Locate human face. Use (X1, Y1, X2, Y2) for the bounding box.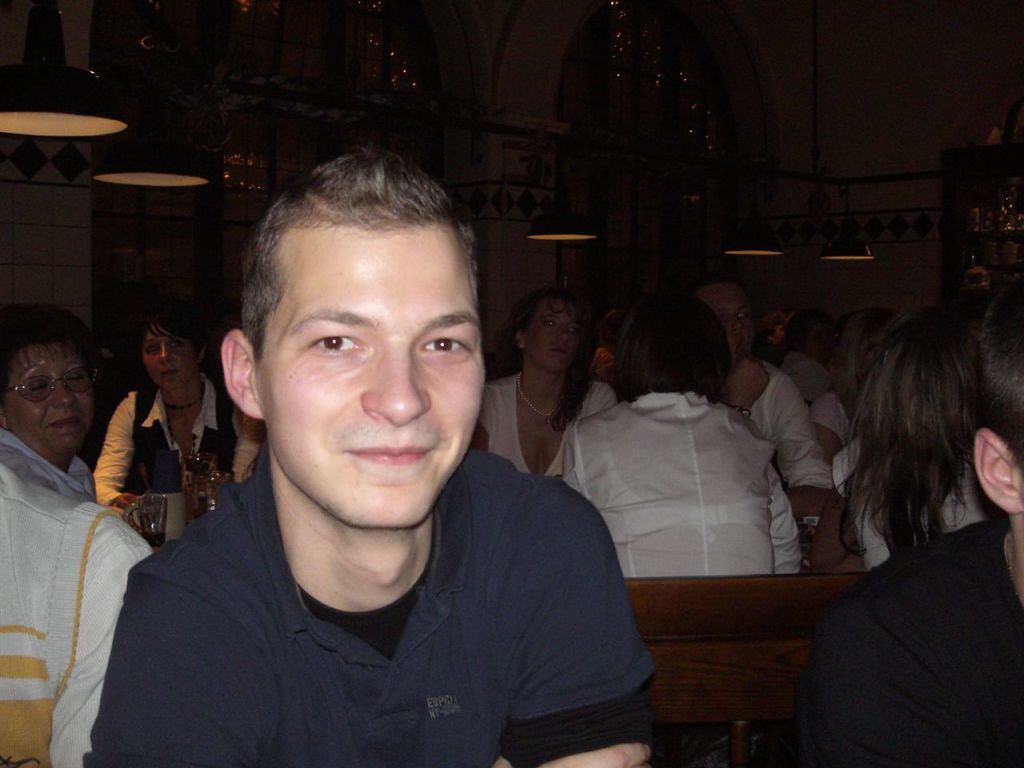
(254, 222, 482, 526).
